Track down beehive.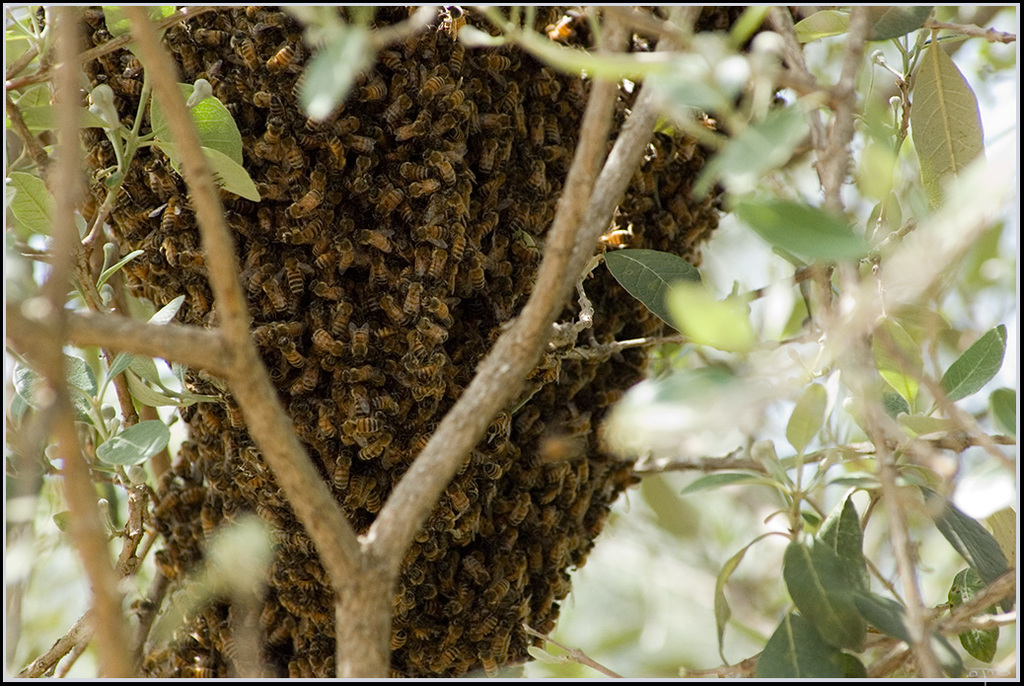
Tracked to rect(97, 16, 919, 645).
